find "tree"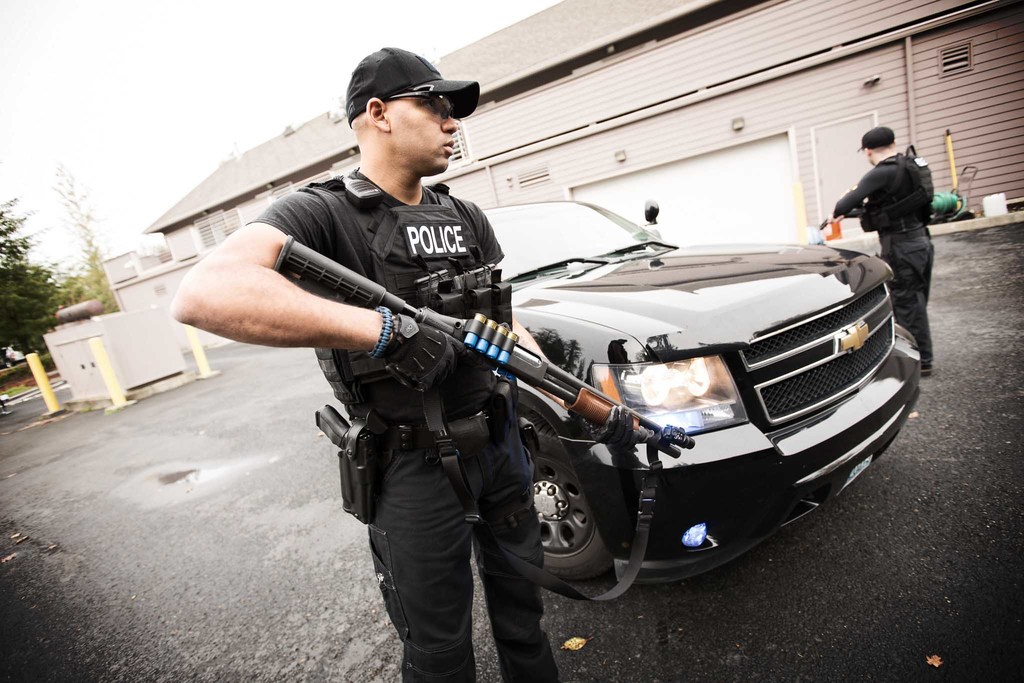
bbox=(56, 160, 117, 320)
